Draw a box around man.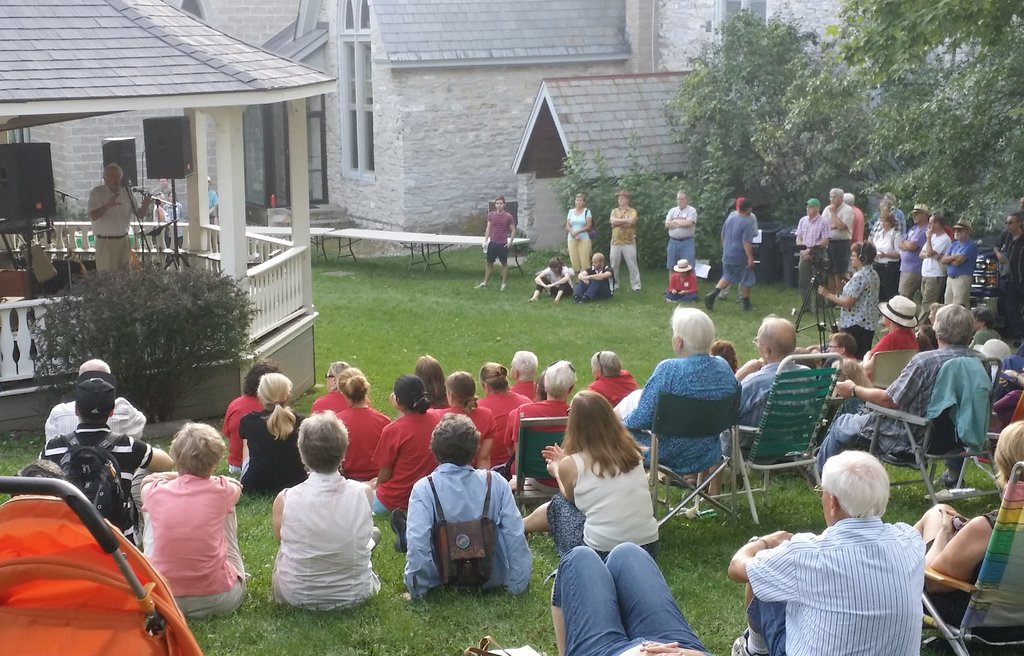
x1=724 y1=449 x2=924 y2=655.
